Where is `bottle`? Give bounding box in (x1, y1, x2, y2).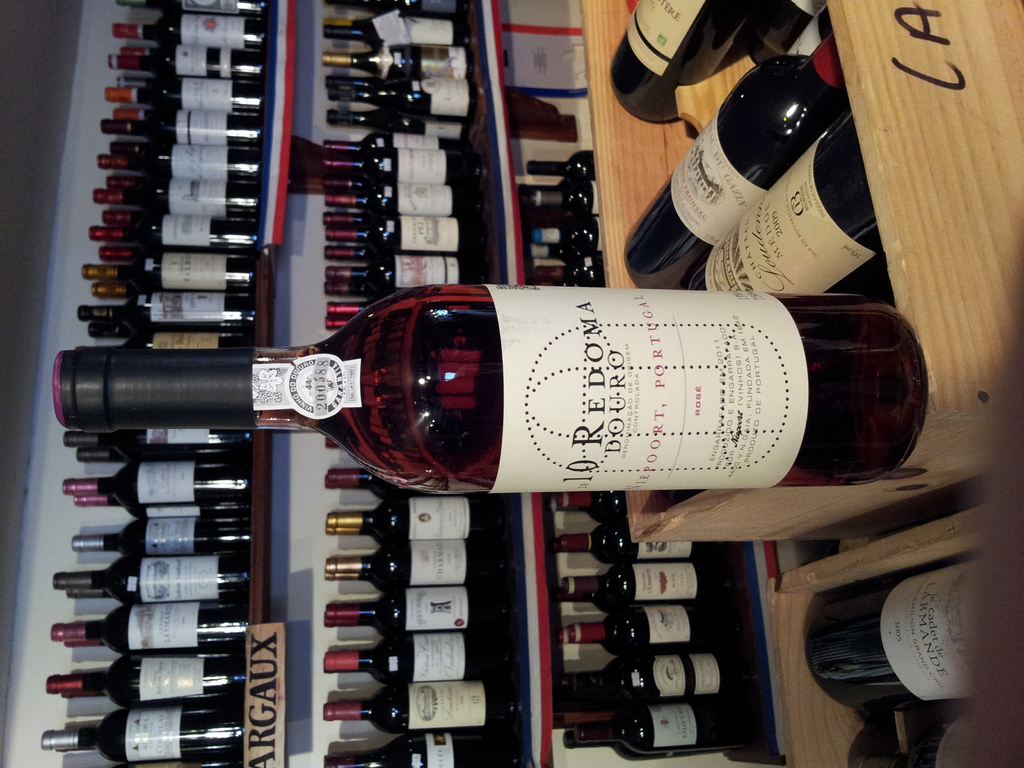
(321, 215, 464, 262).
